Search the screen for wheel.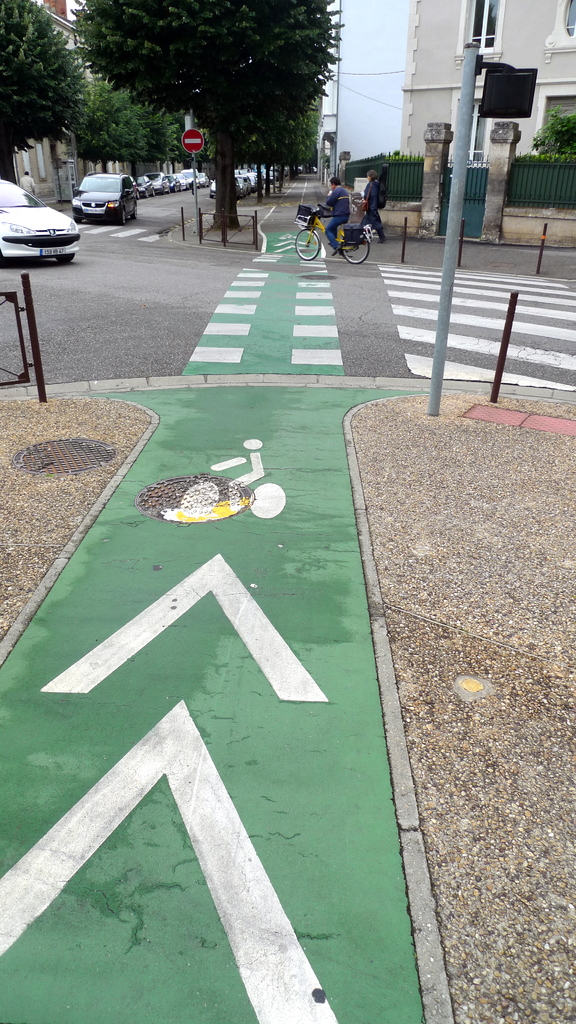
Found at {"x1": 244, "y1": 483, "x2": 286, "y2": 519}.
